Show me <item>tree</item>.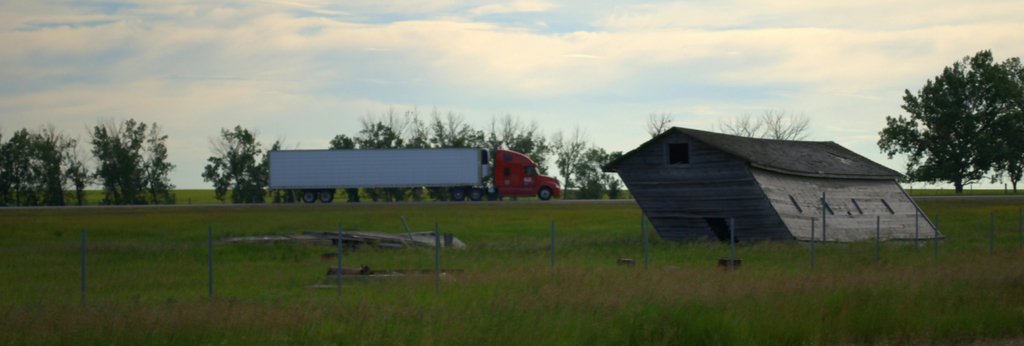
<item>tree</item> is here: bbox=(199, 123, 284, 204).
